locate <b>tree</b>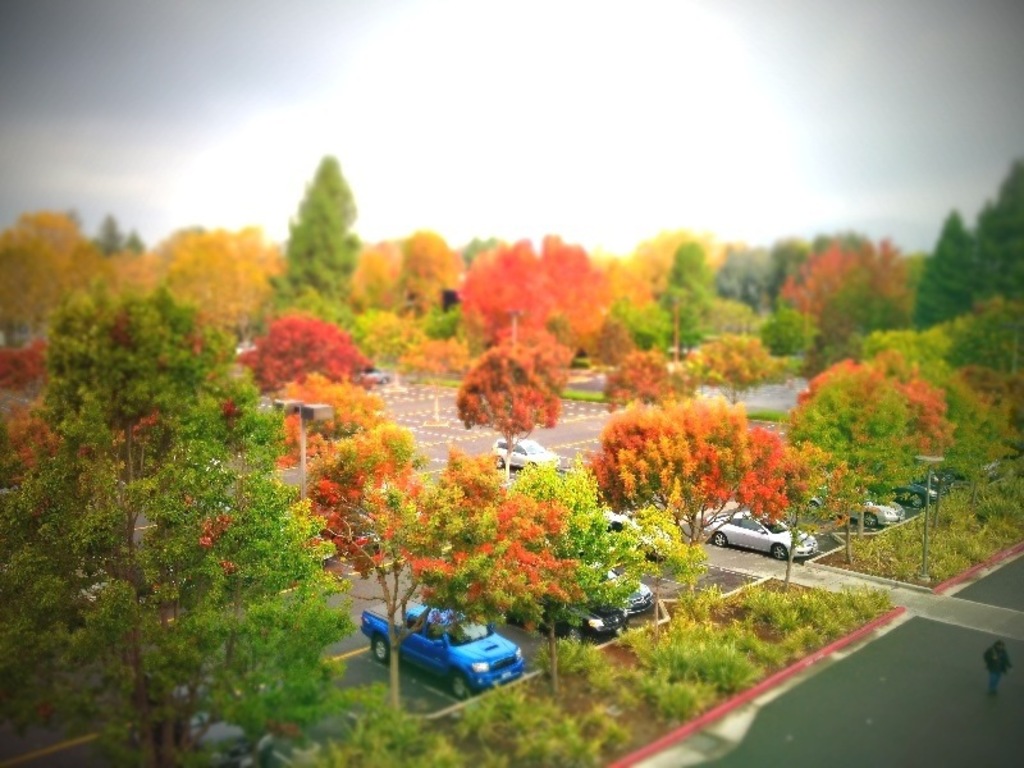
[740,435,860,602]
